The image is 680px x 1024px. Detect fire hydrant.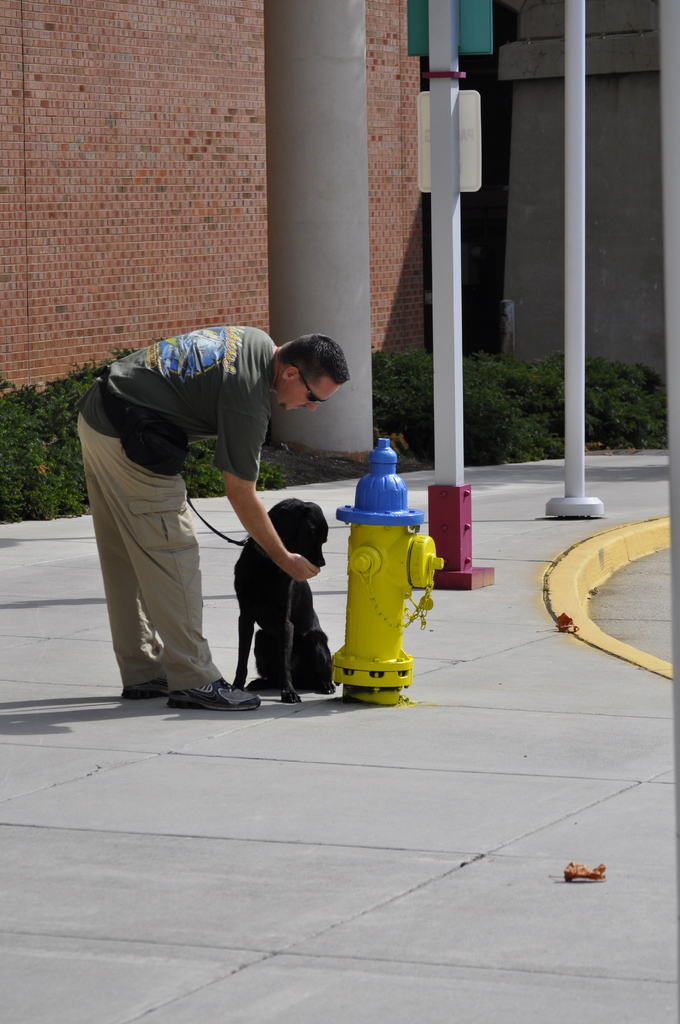
Detection: [334, 437, 444, 710].
